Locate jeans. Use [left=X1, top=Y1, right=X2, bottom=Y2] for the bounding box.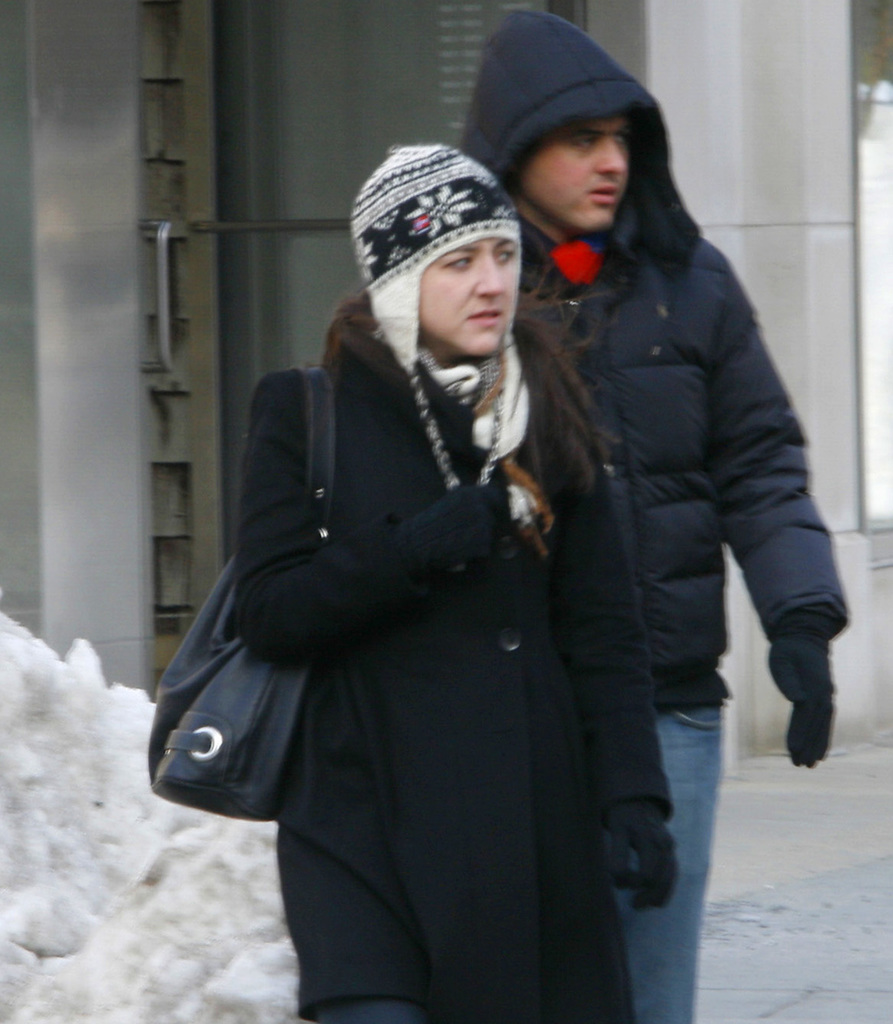
[left=614, top=706, right=722, bottom=1023].
